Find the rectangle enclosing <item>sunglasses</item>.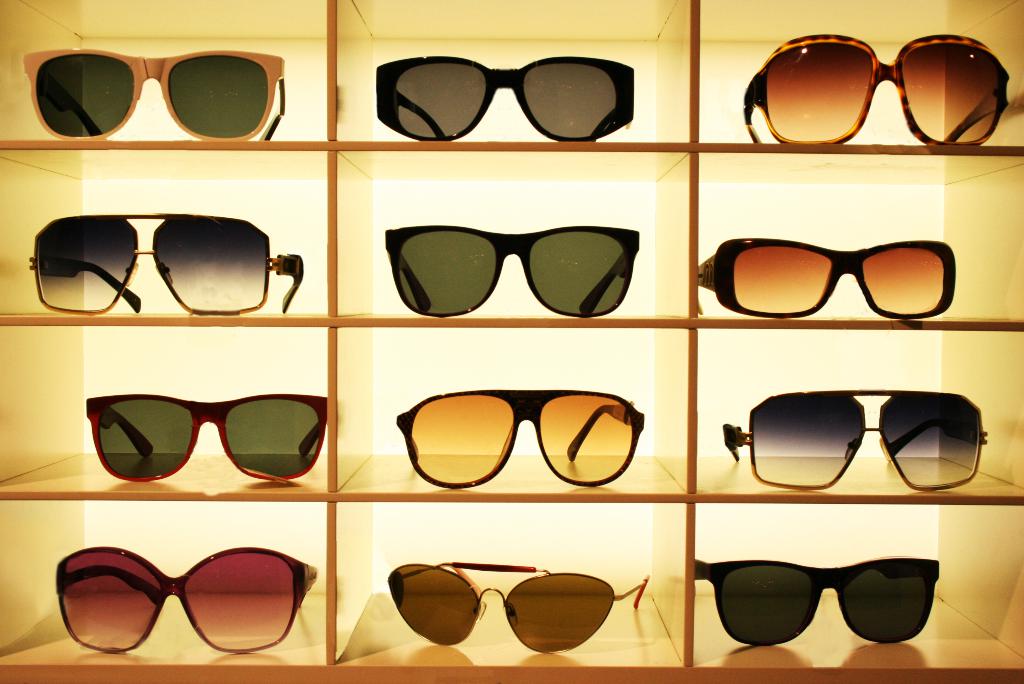
region(20, 42, 284, 142).
